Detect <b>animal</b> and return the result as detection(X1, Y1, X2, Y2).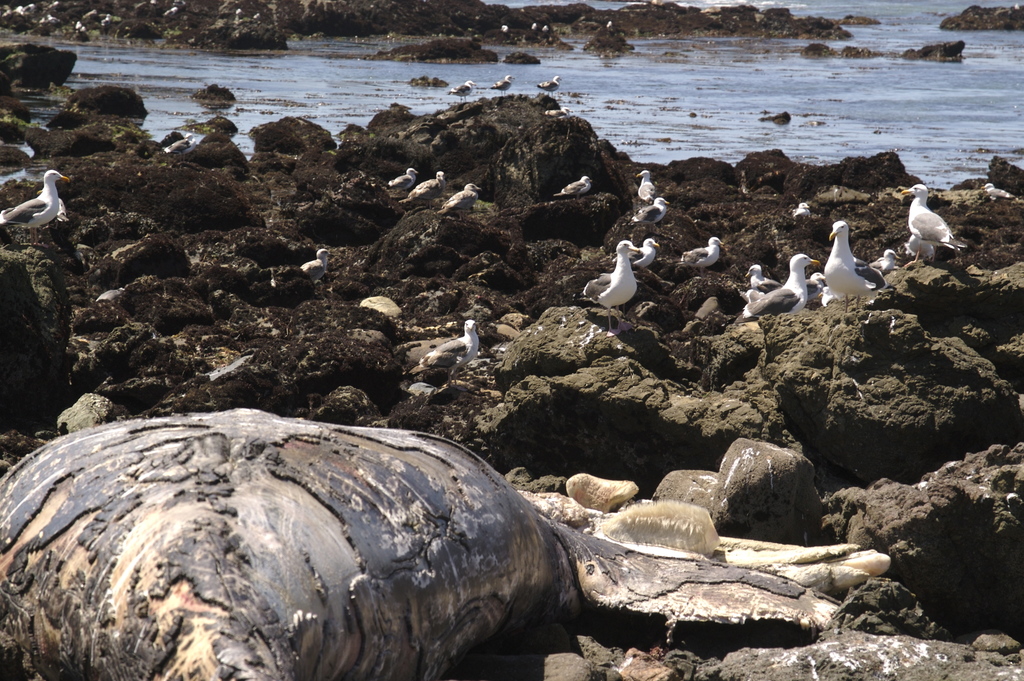
detection(435, 181, 486, 210).
